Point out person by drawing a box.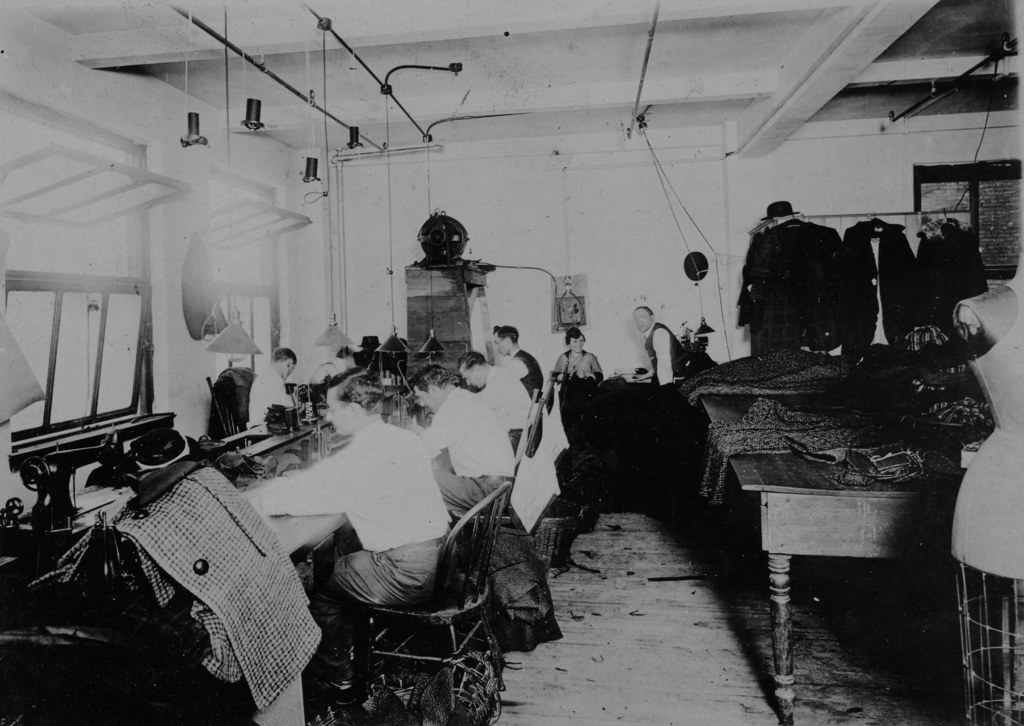
bbox=[455, 351, 534, 460].
